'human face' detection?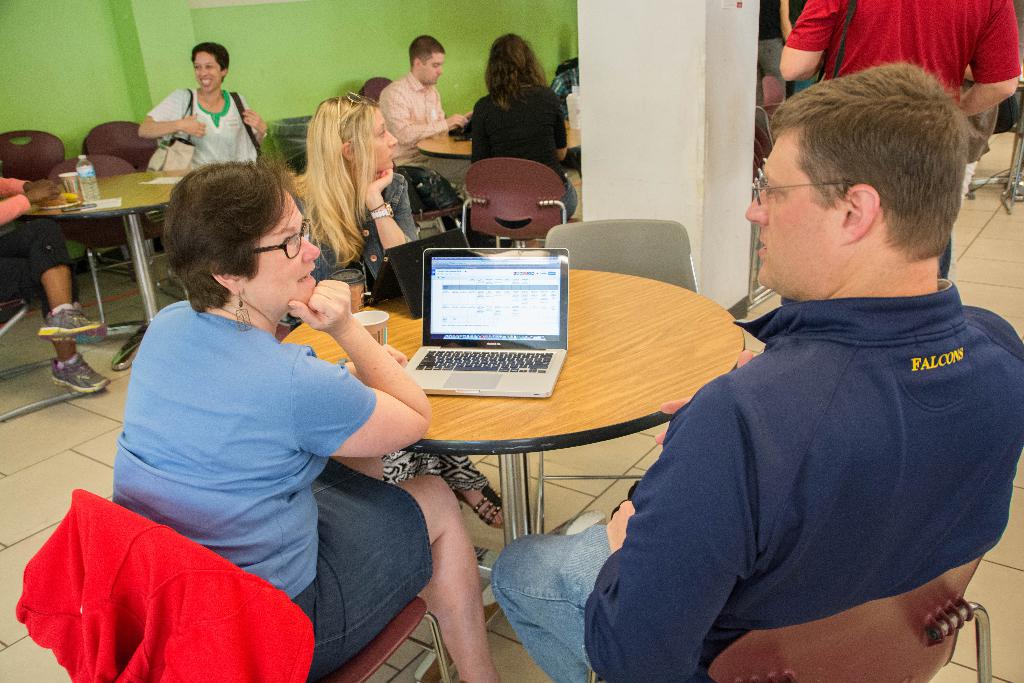
(left=367, top=102, right=395, bottom=172)
